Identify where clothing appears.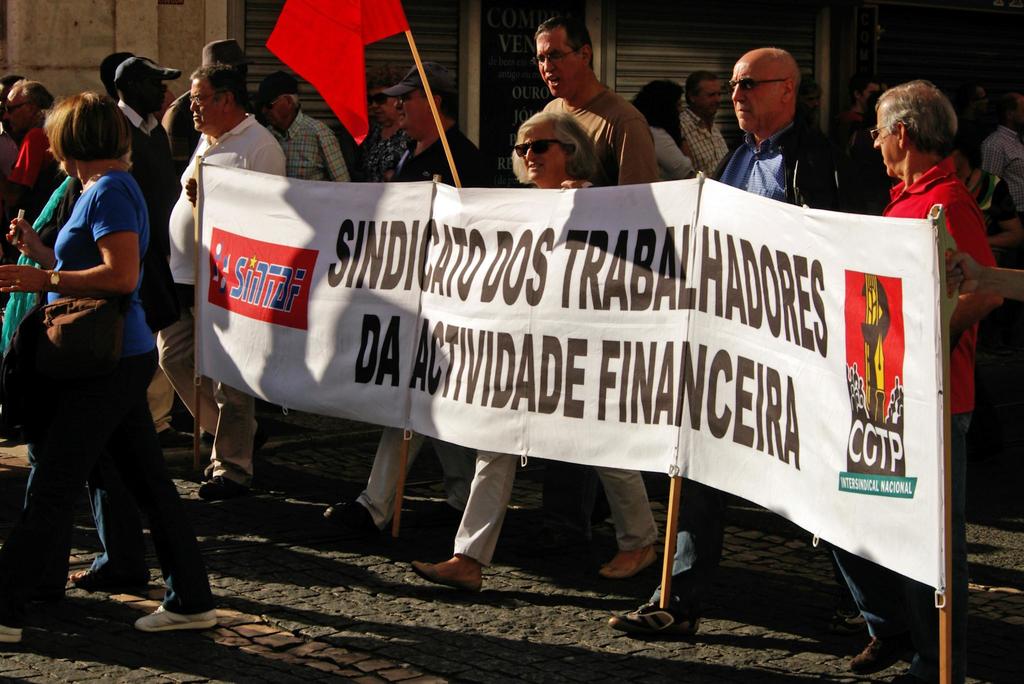
Appears at (left=404, top=119, right=498, bottom=178).
